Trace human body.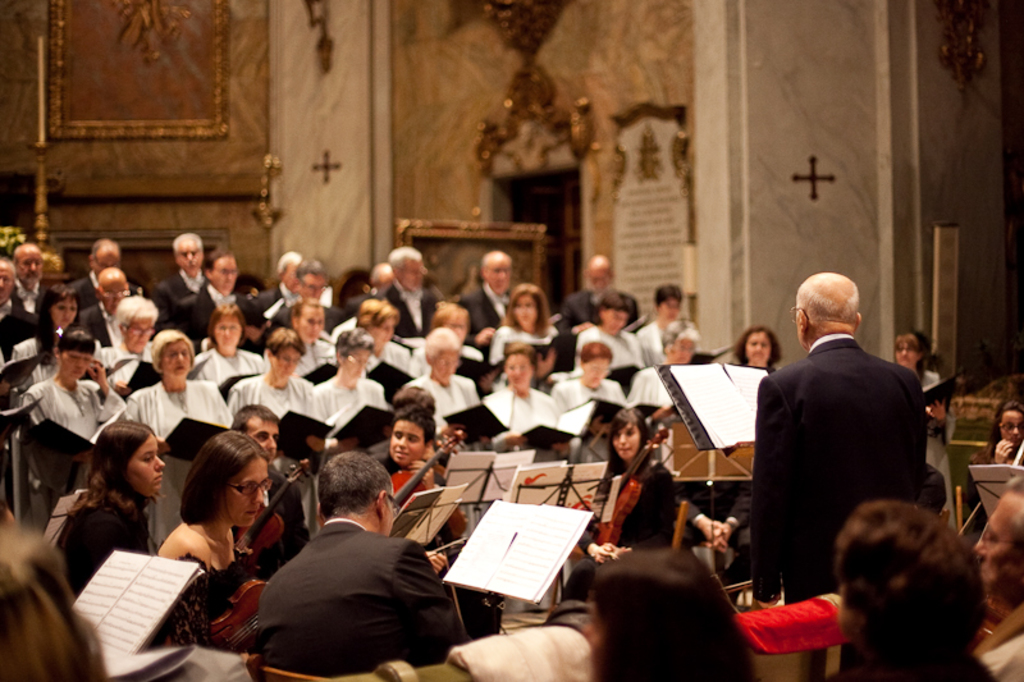
Traced to [x1=451, y1=251, x2=511, y2=354].
